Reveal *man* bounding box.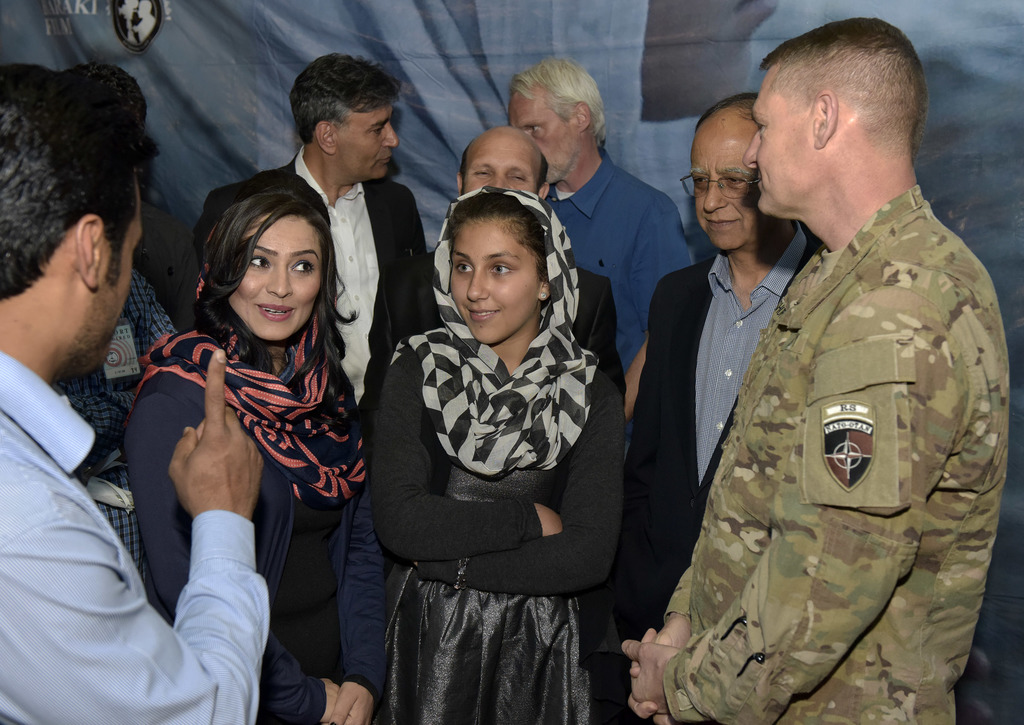
Revealed: [504,53,696,430].
